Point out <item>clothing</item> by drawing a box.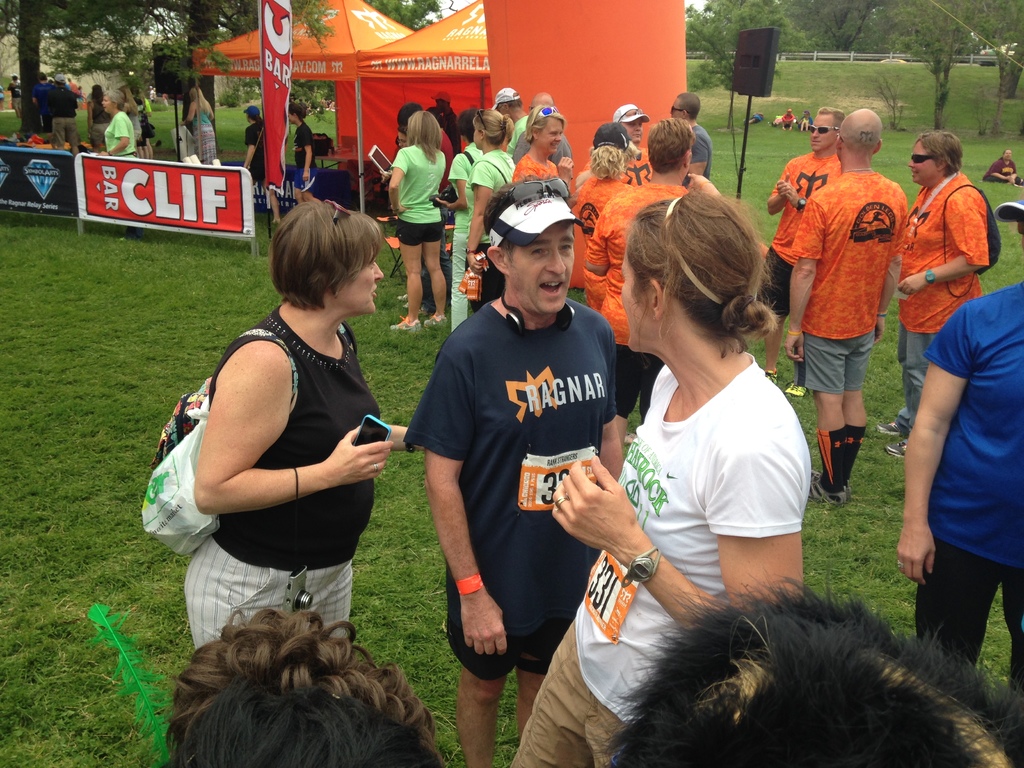
bbox(511, 352, 813, 767).
